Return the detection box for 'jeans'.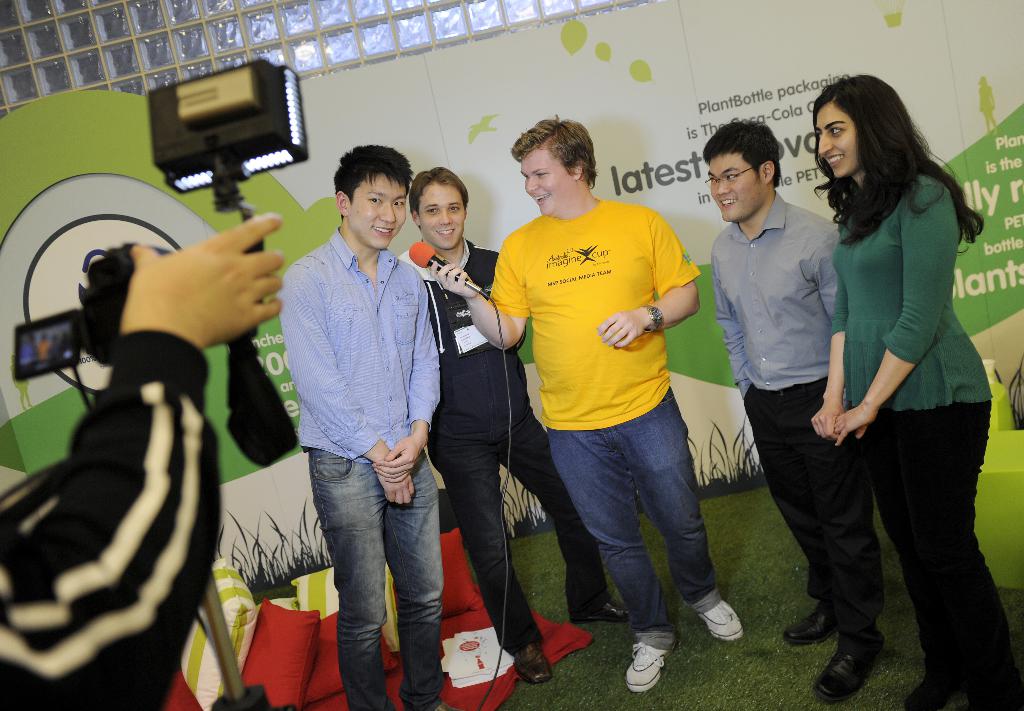
pyautogui.locateOnScreen(310, 440, 445, 706).
